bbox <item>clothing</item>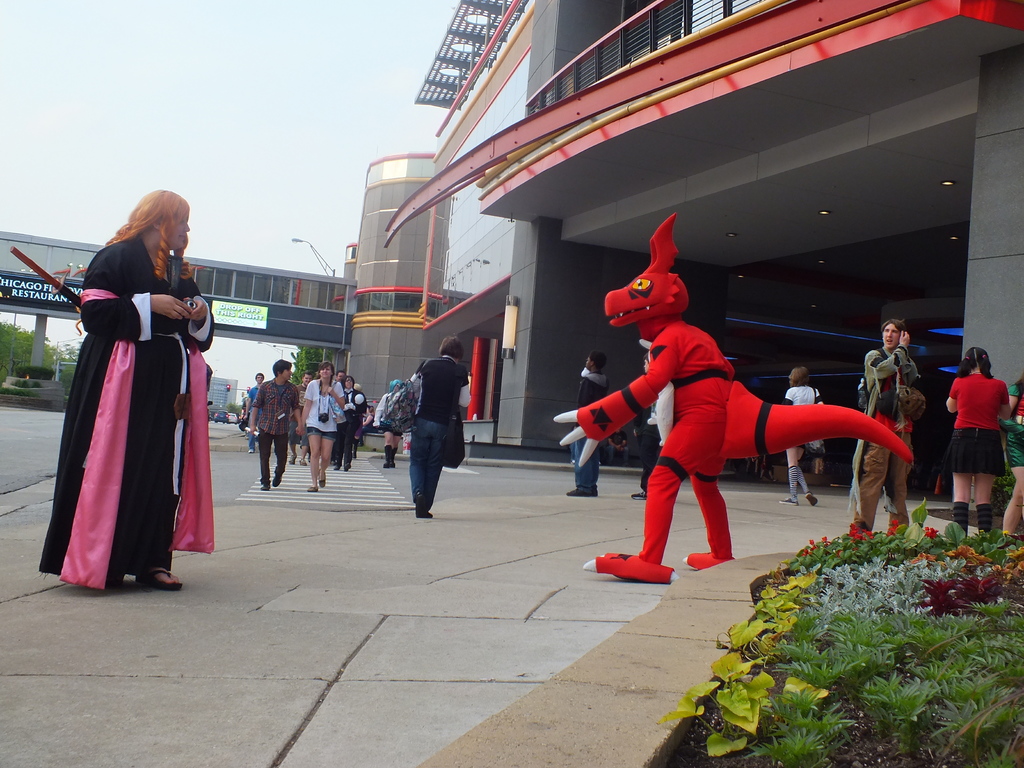
{"x1": 250, "y1": 373, "x2": 303, "y2": 483}
